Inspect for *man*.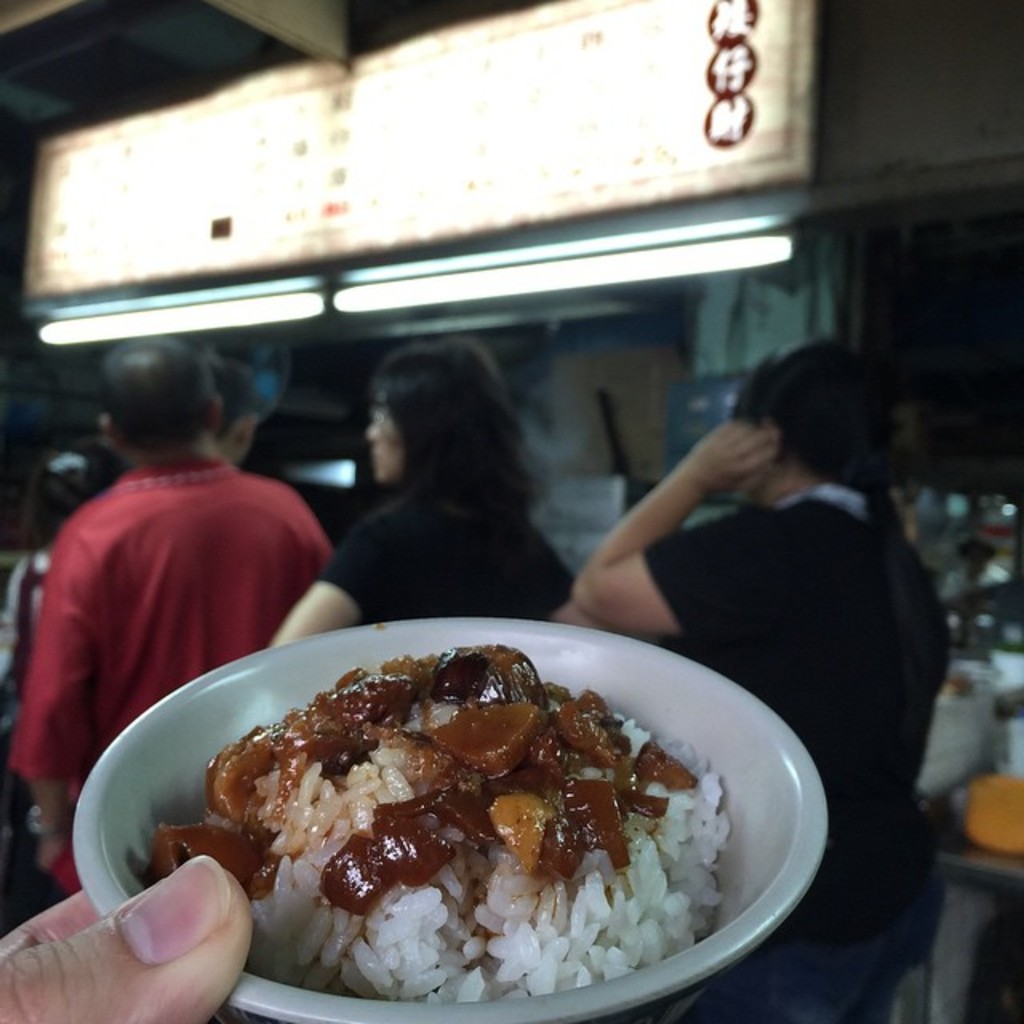
Inspection: x1=6 y1=333 x2=334 y2=899.
